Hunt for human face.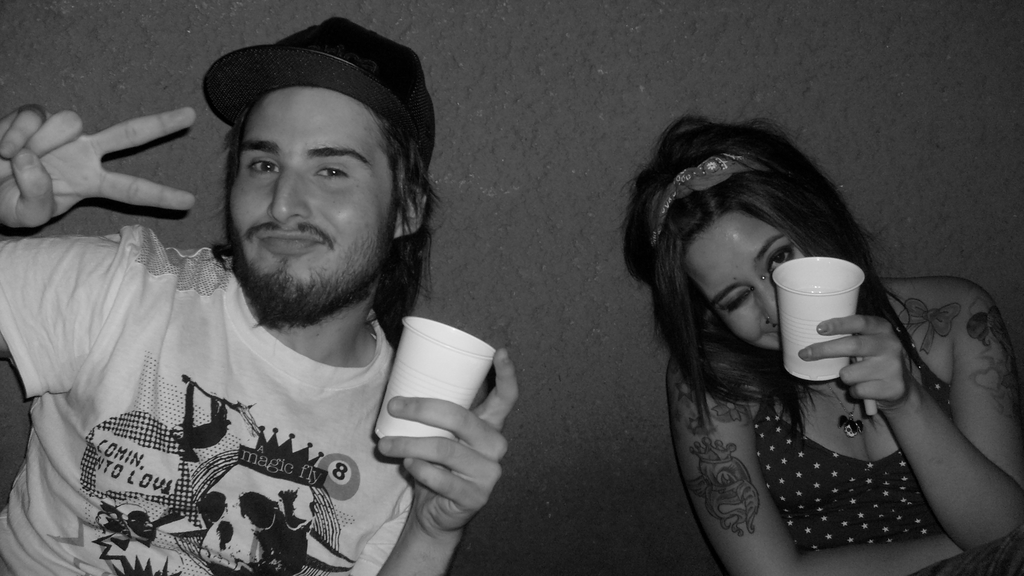
Hunted down at 231/83/404/316.
